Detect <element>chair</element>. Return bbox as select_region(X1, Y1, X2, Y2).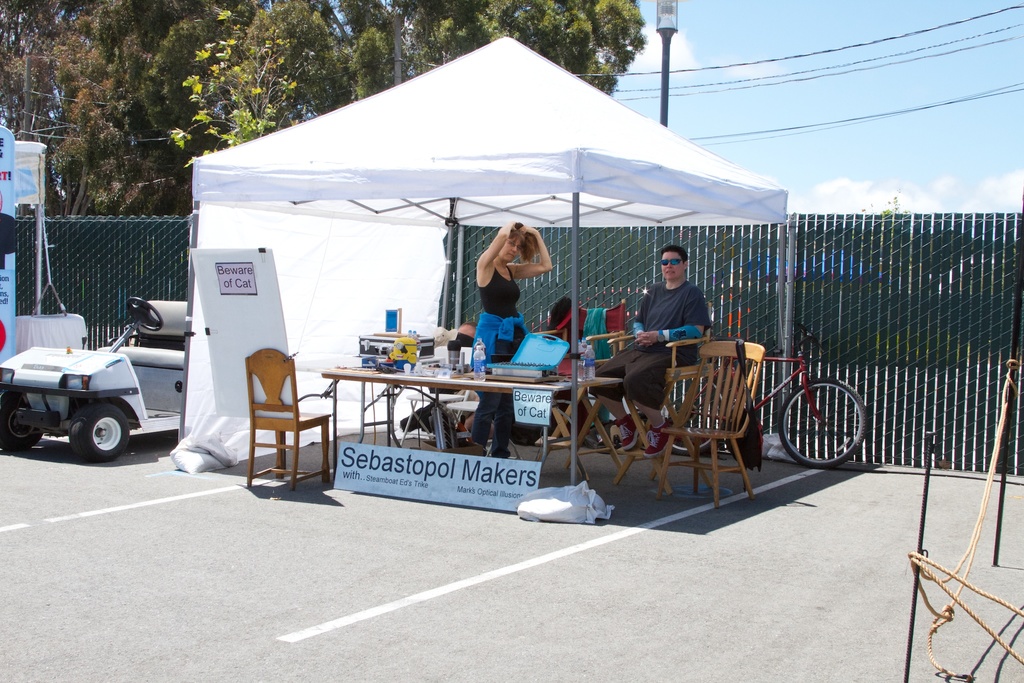
select_region(444, 401, 525, 462).
